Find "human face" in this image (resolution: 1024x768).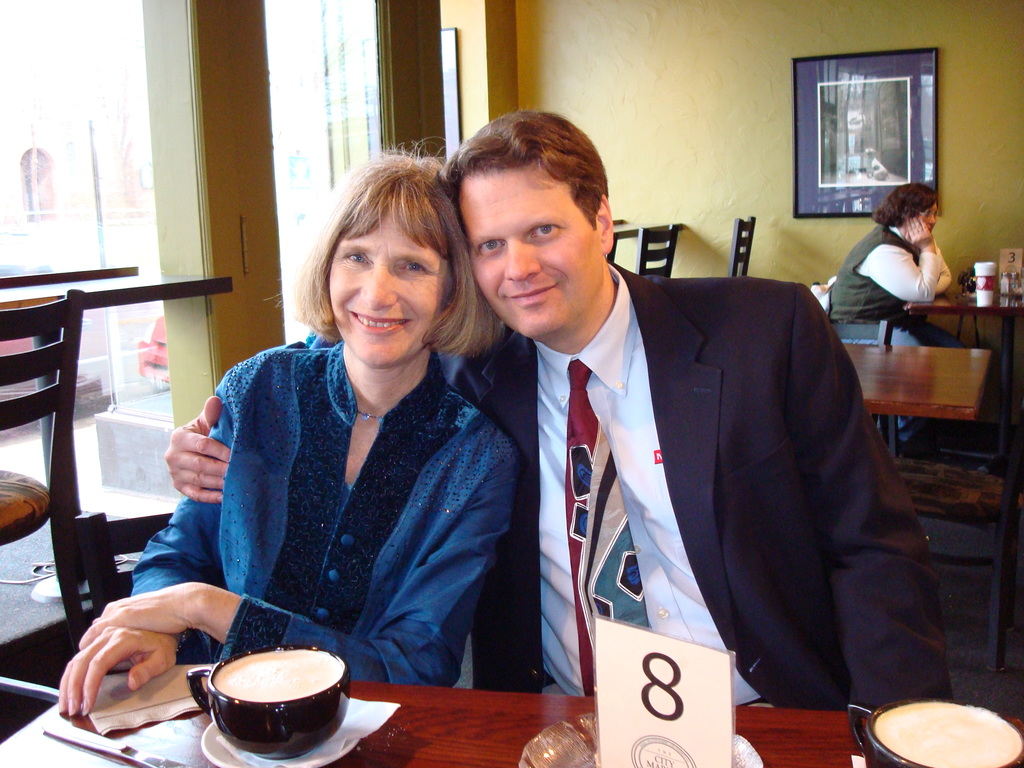
x1=458, y1=173, x2=606, y2=336.
